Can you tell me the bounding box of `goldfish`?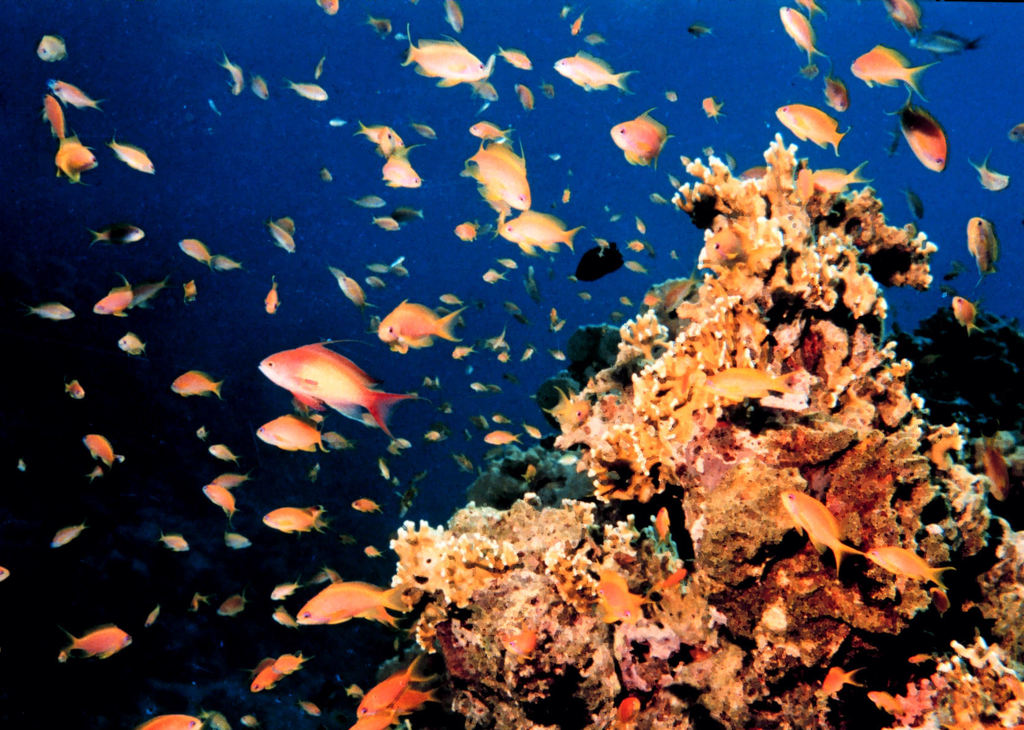
(left=315, top=0, right=341, bottom=17).
